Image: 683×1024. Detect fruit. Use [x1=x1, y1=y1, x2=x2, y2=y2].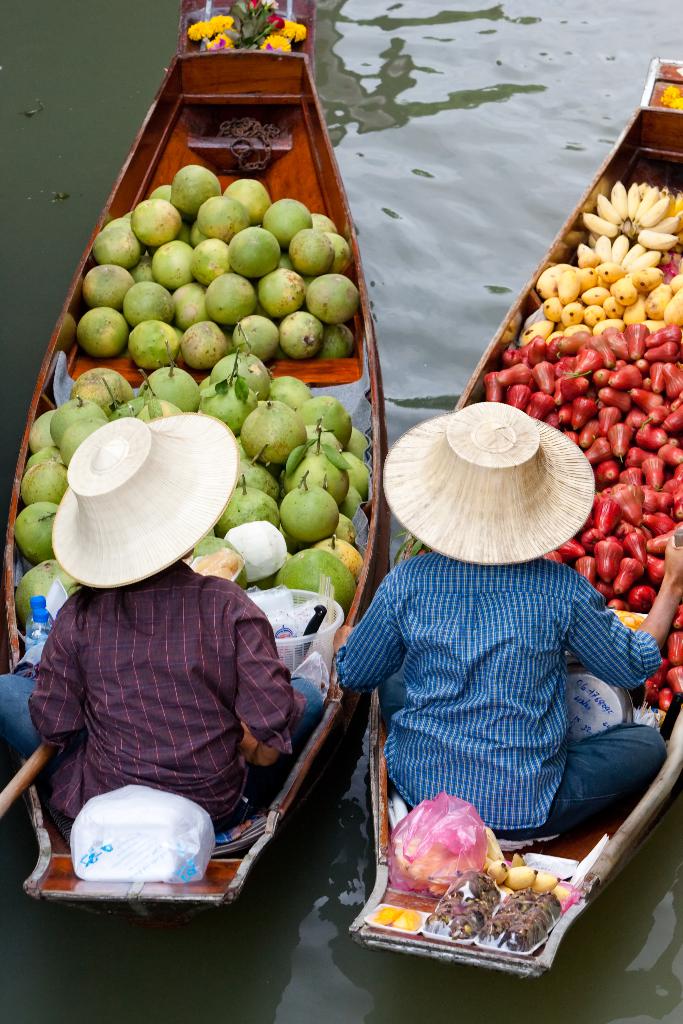
[x1=232, y1=384, x2=313, y2=470].
